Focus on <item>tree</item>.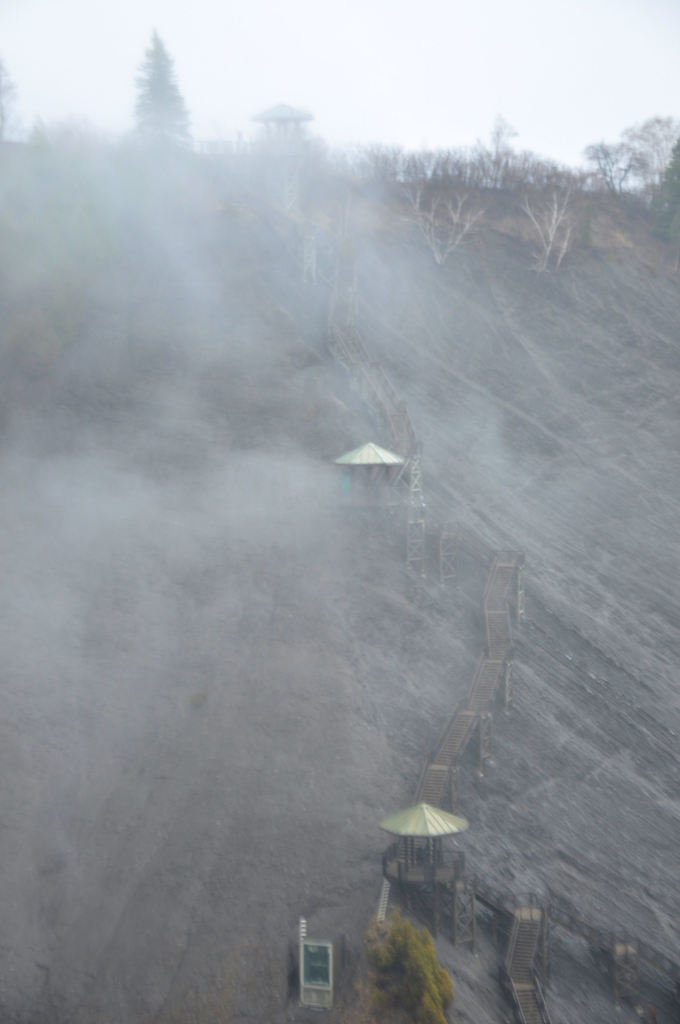
Focused at 619,113,679,193.
